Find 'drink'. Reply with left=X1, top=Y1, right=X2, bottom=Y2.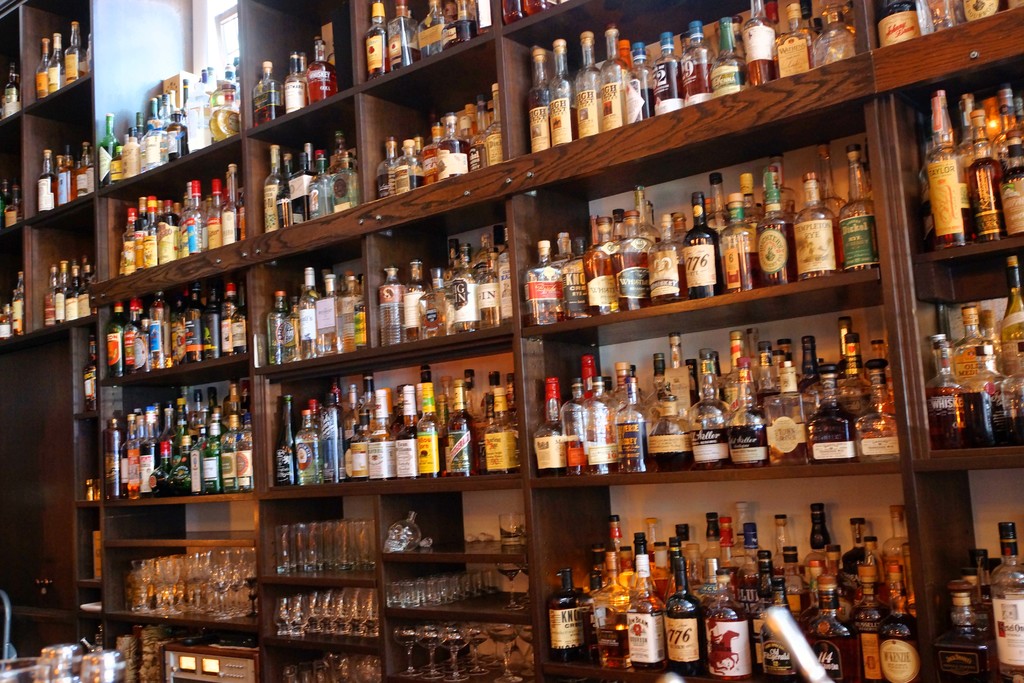
left=716, top=253, right=761, bottom=287.
